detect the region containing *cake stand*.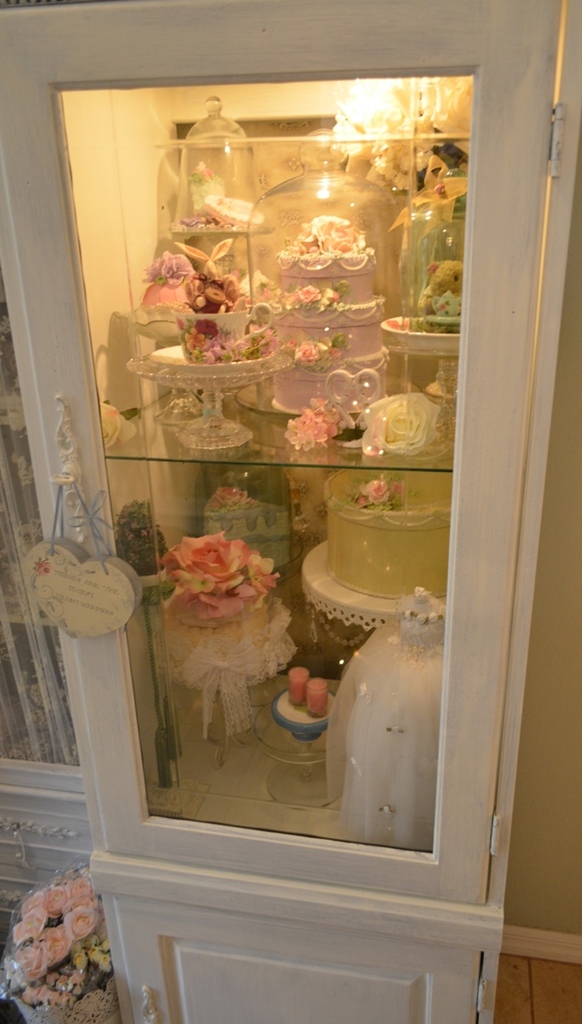
{"left": 287, "top": 538, "right": 444, "bottom": 657}.
